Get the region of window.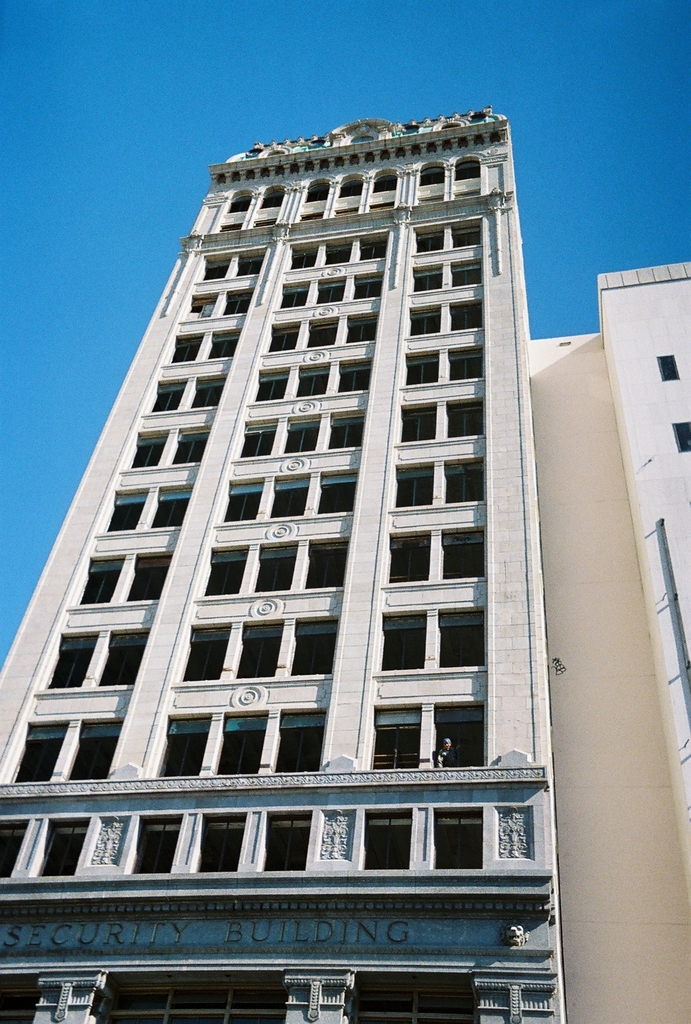
x1=168 y1=332 x2=200 y2=362.
